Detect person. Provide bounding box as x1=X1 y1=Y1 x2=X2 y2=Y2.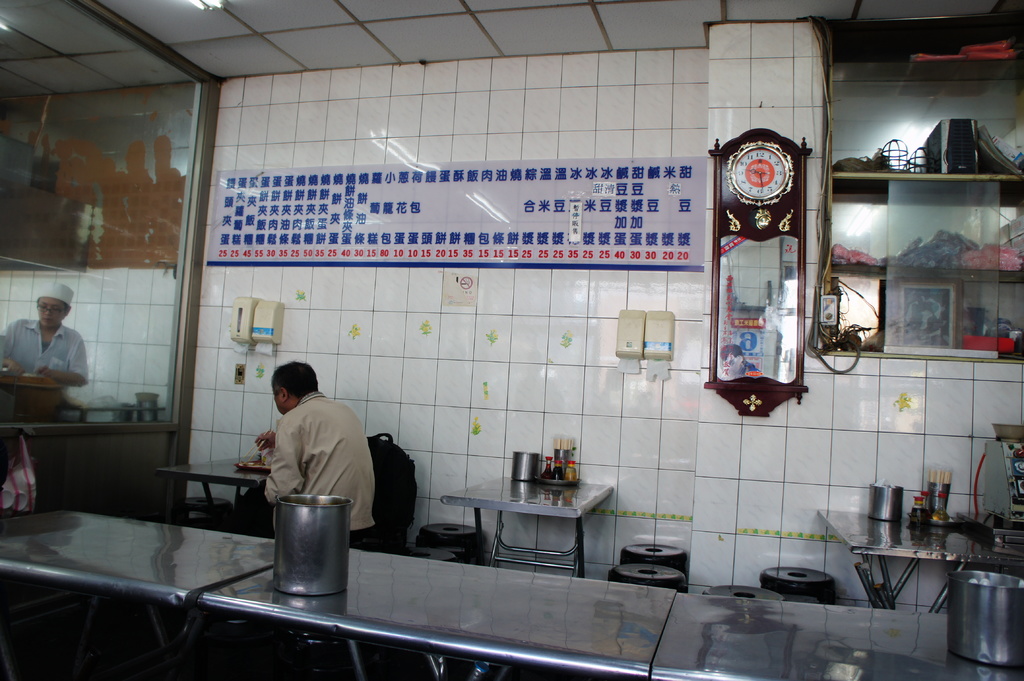
x1=255 y1=356 x2=378 y2=550.
